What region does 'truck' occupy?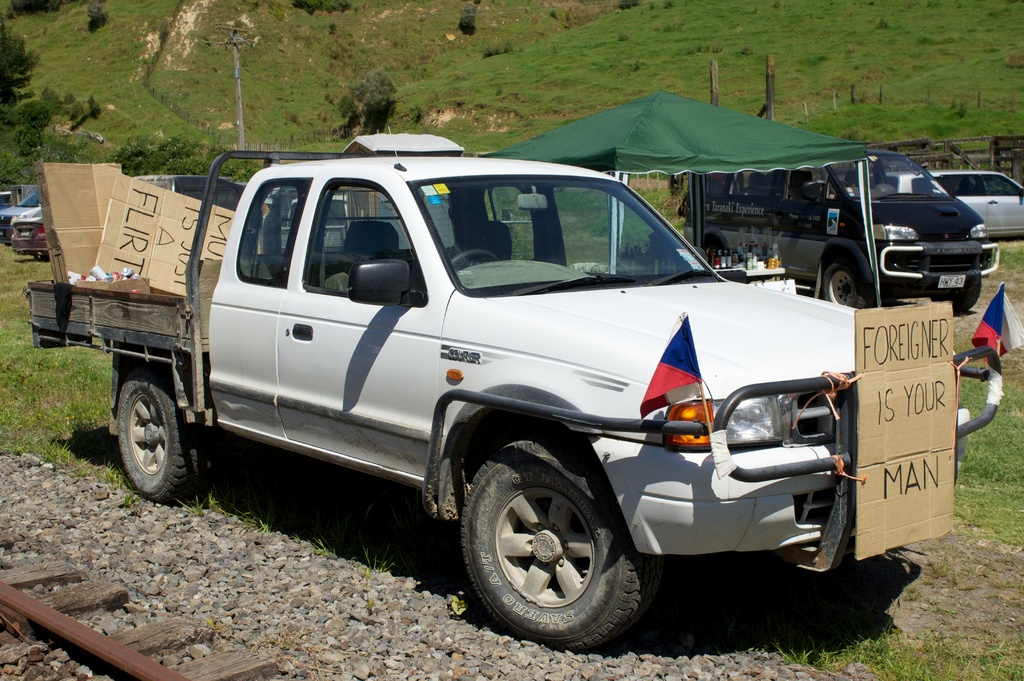
bbox=(56, 152, 956, 637).
